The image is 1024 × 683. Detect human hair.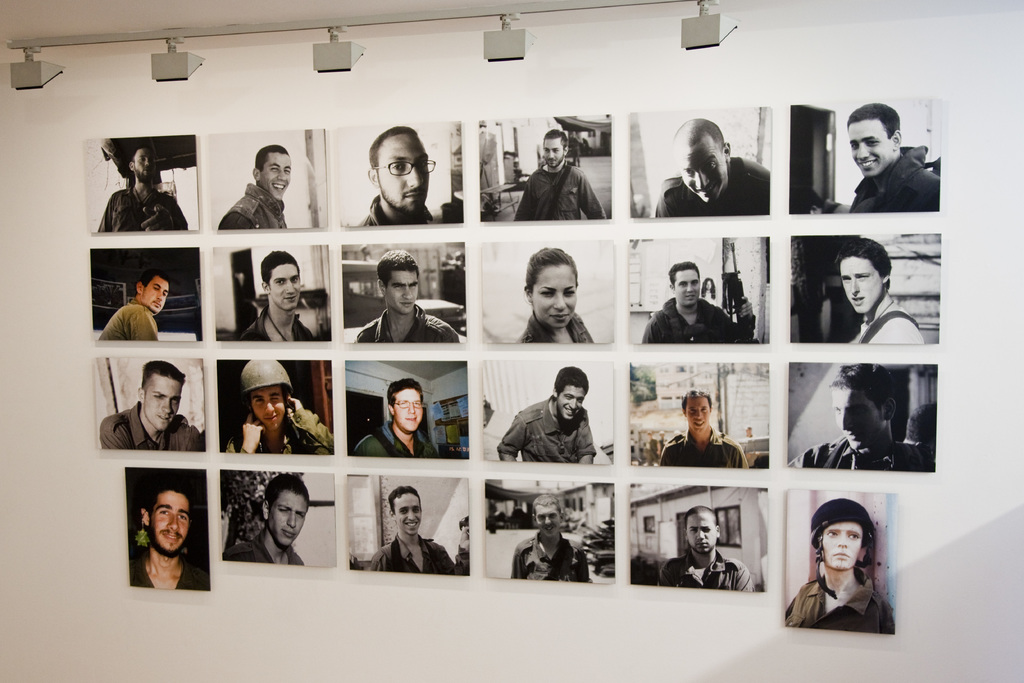
Detection: 130 144 154 162.
